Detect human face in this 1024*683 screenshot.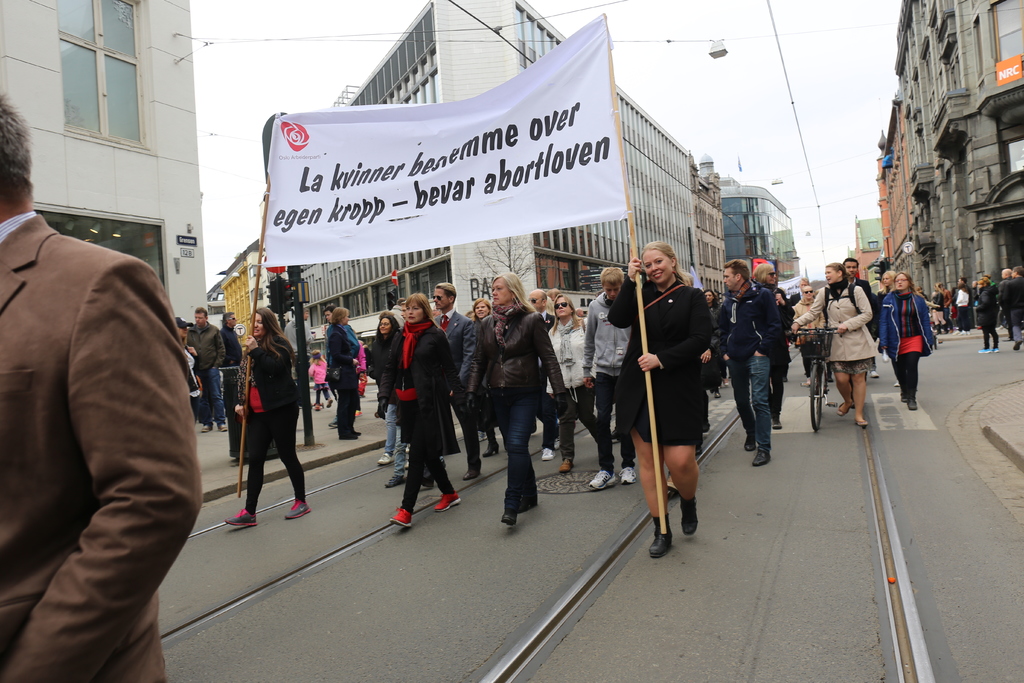
Detection: [x1=556, y1=297, x2=572, y2=317].
